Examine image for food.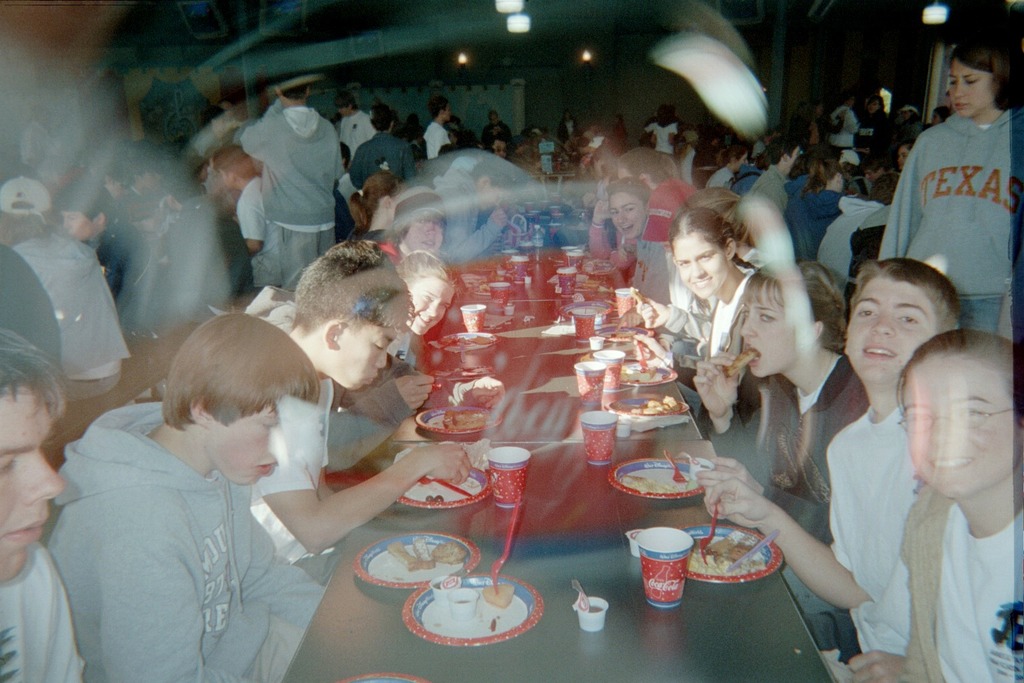
Examination result: crop(435, 364, 496, 380).
